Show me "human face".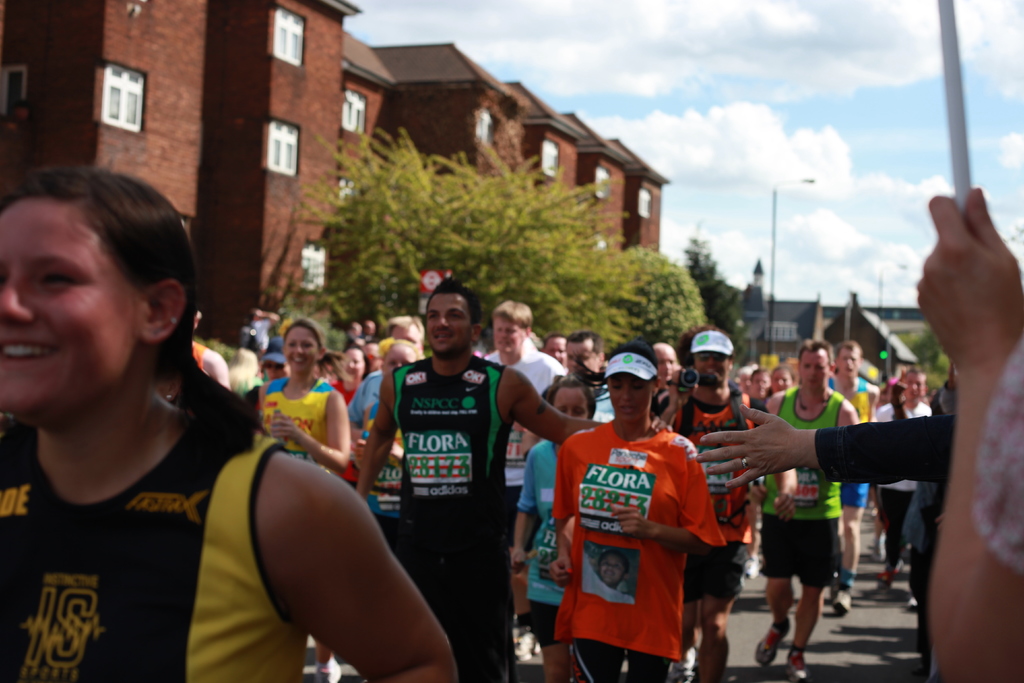
"human face" is here: [280,327,318,368].
